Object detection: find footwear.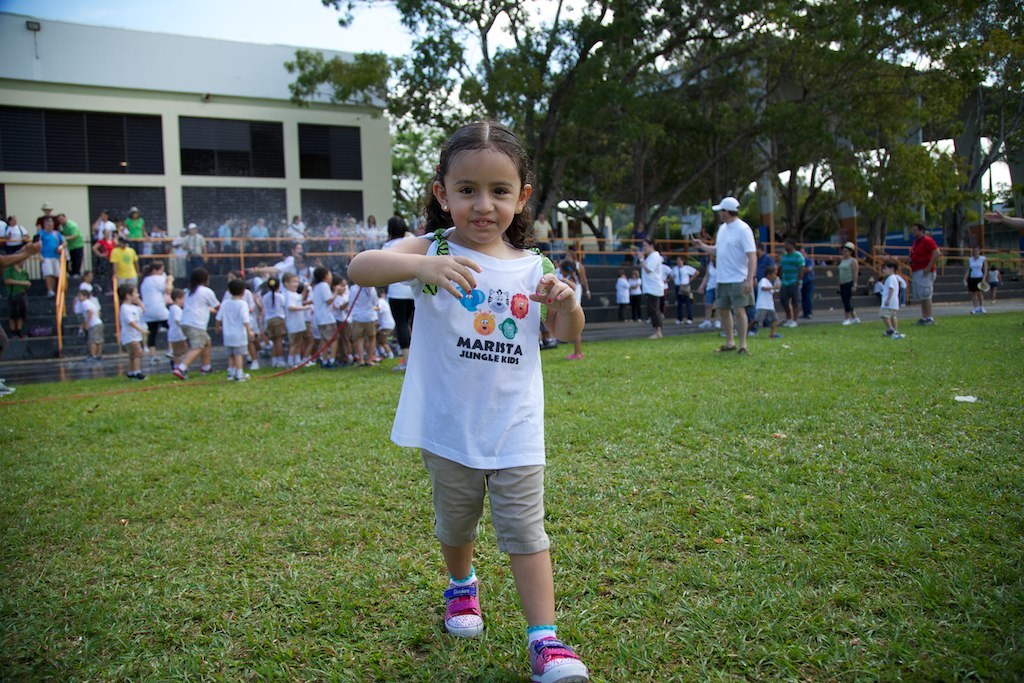
202 363 217 373.
